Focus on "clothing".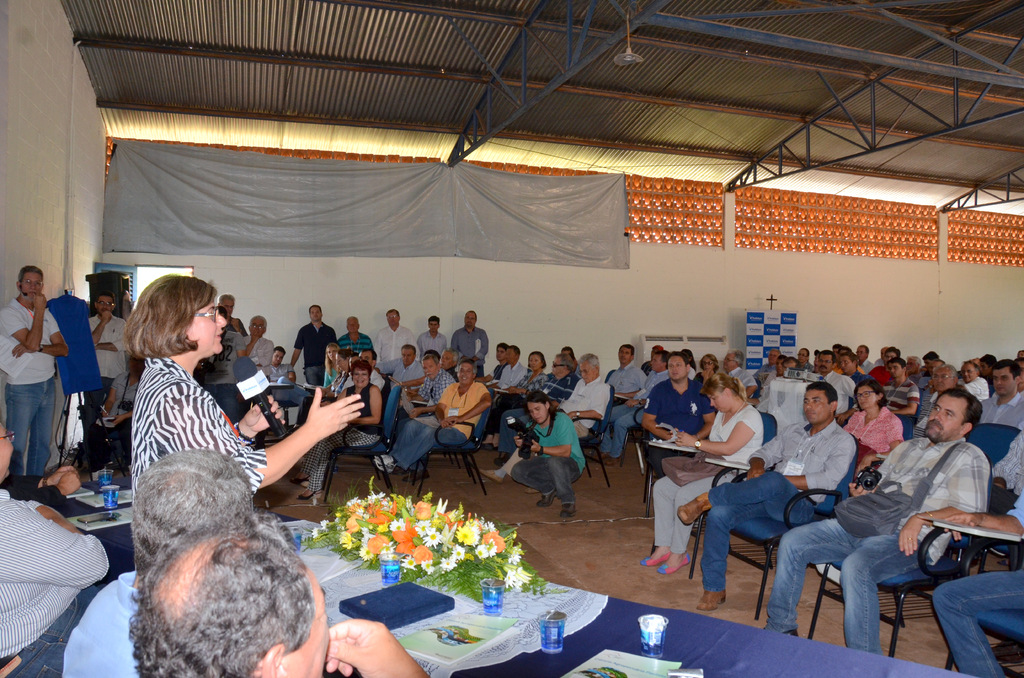
Focused at [x1=383, y1=368, x2=454, y2=449].
